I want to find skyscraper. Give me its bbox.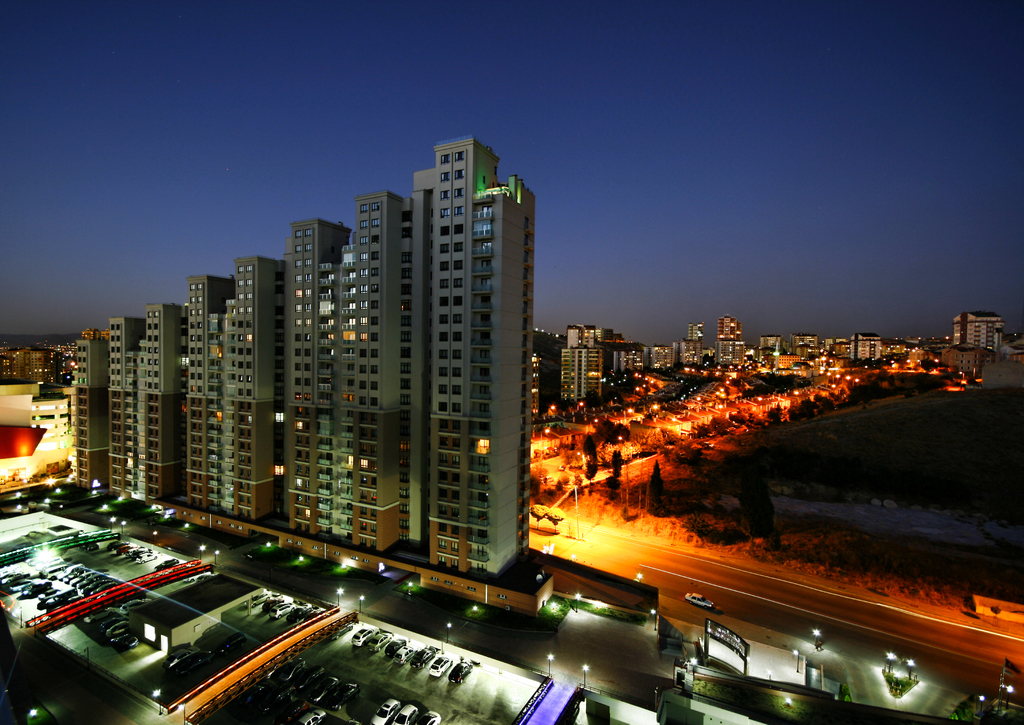
region(98, 295, 192, 520).
